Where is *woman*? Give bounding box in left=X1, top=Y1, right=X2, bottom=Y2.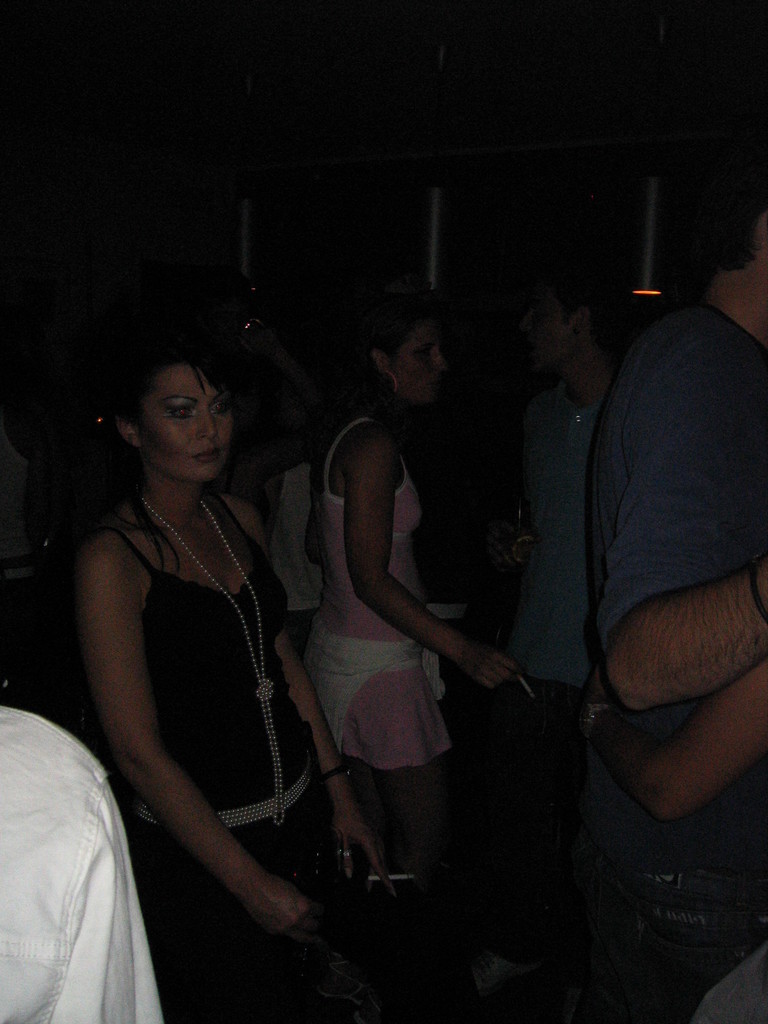
left=49, top=276, right=326, bottom=1017.
